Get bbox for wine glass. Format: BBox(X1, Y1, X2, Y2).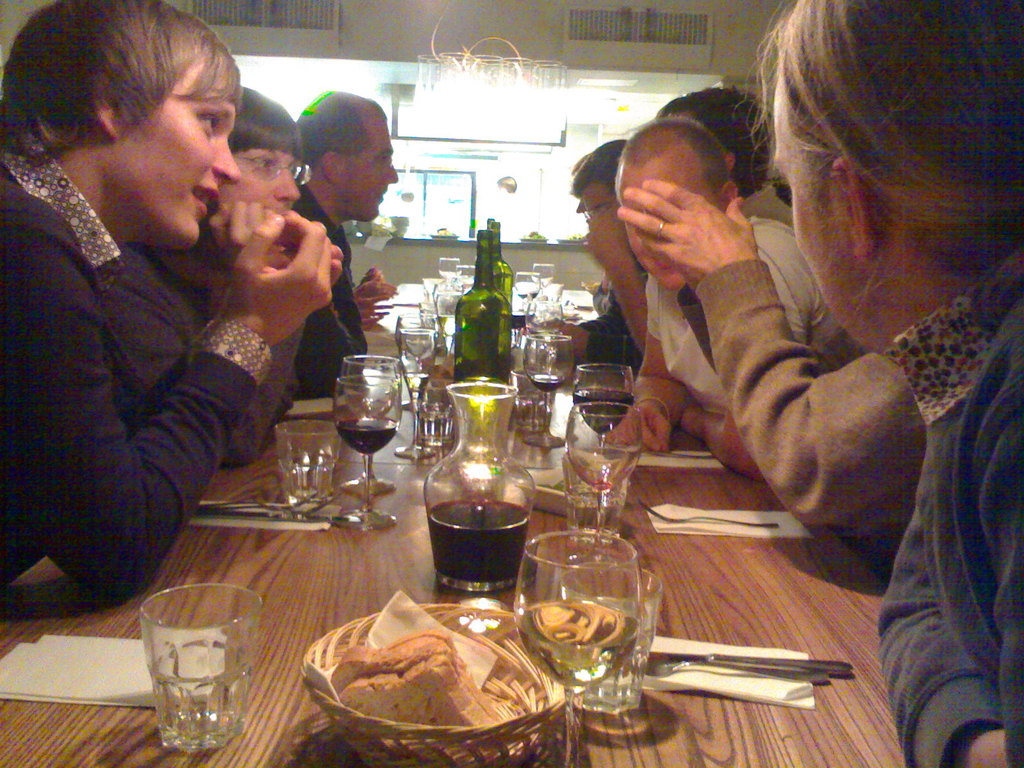
BBox(436, 289, 461, 344).
